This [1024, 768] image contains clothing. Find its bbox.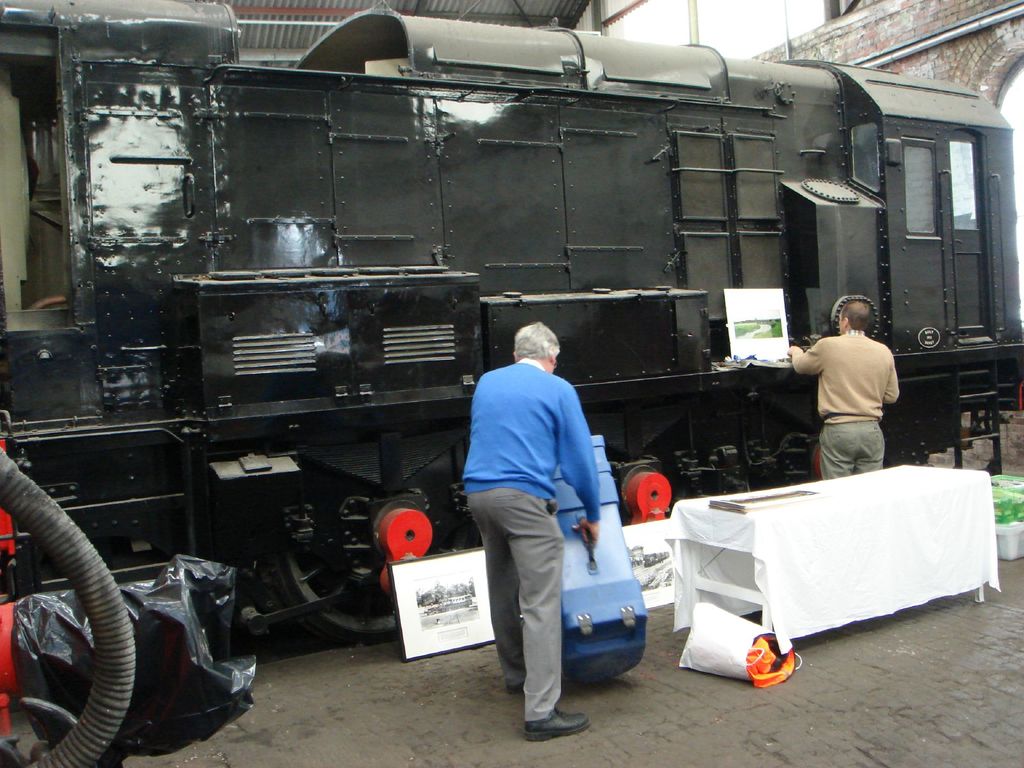
<region>460, 316, 634, 714</region>.
